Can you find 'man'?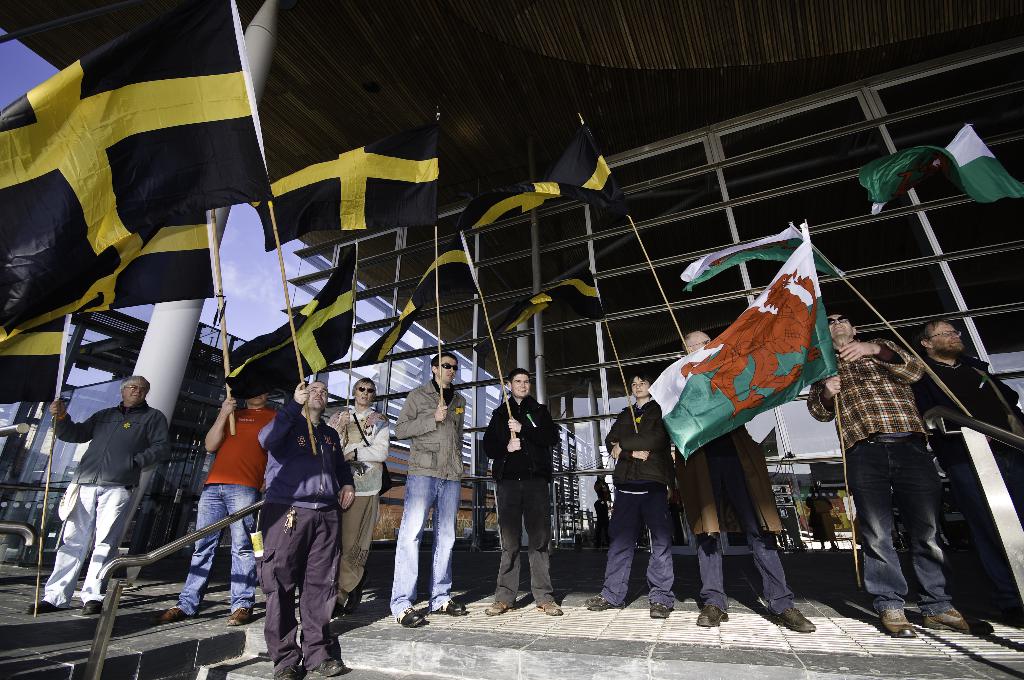
Yes, bounding box: (491,376,572,619).
